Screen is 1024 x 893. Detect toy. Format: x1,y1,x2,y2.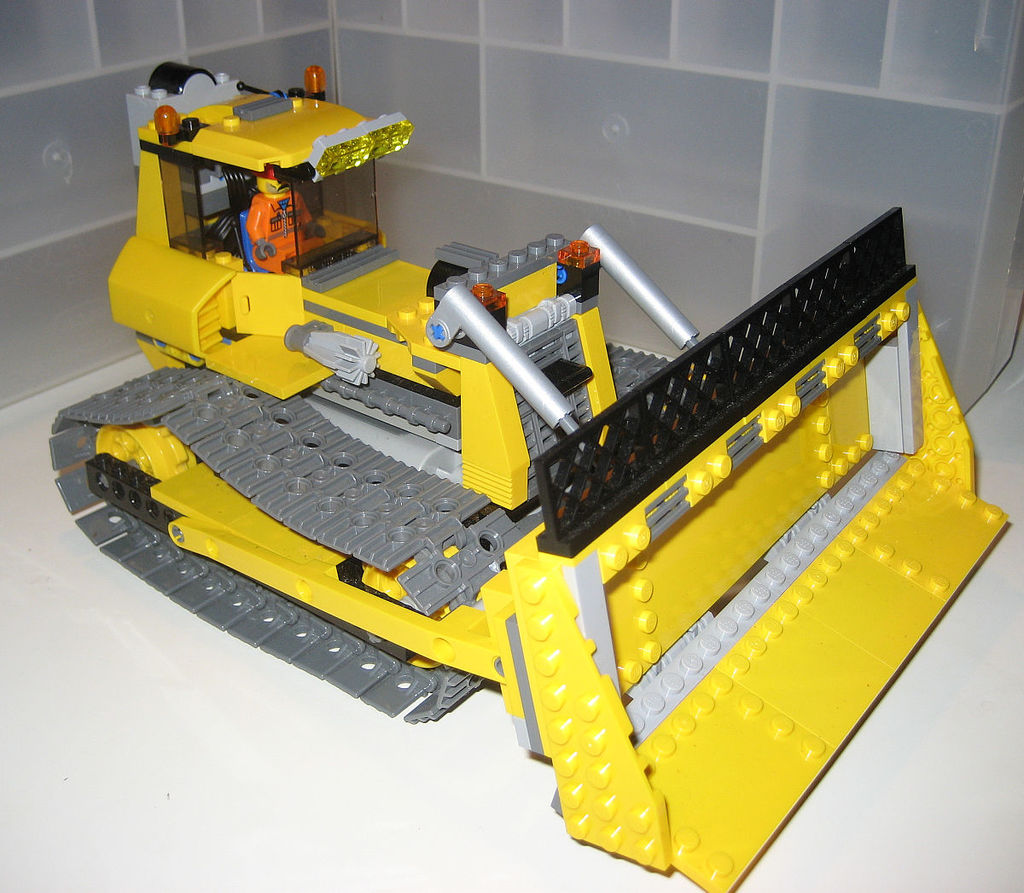
38,59,1015,892.
